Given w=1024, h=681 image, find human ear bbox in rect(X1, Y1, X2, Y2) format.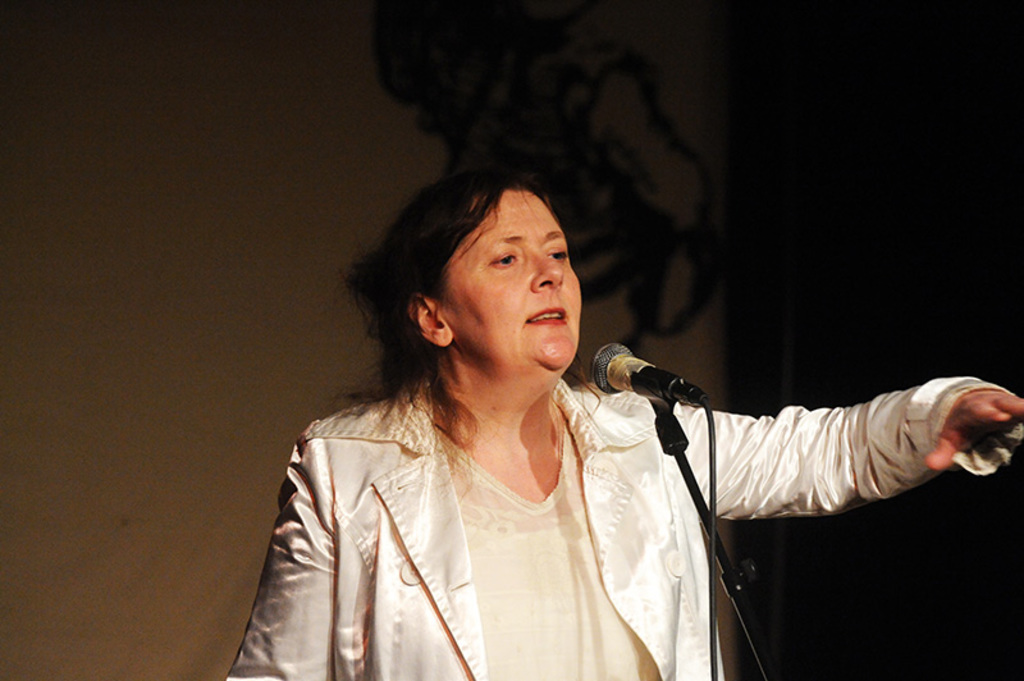
rect(406, 292, 454, 348).
